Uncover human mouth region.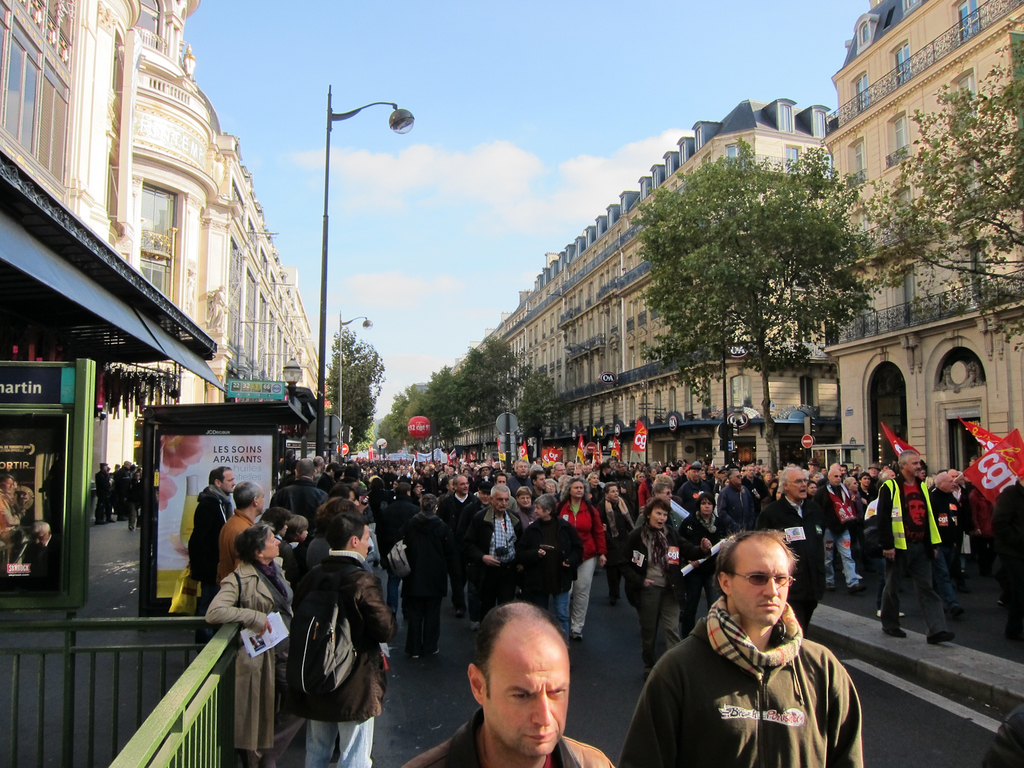
Uncovered: detection(759, 601, 781, 614).
